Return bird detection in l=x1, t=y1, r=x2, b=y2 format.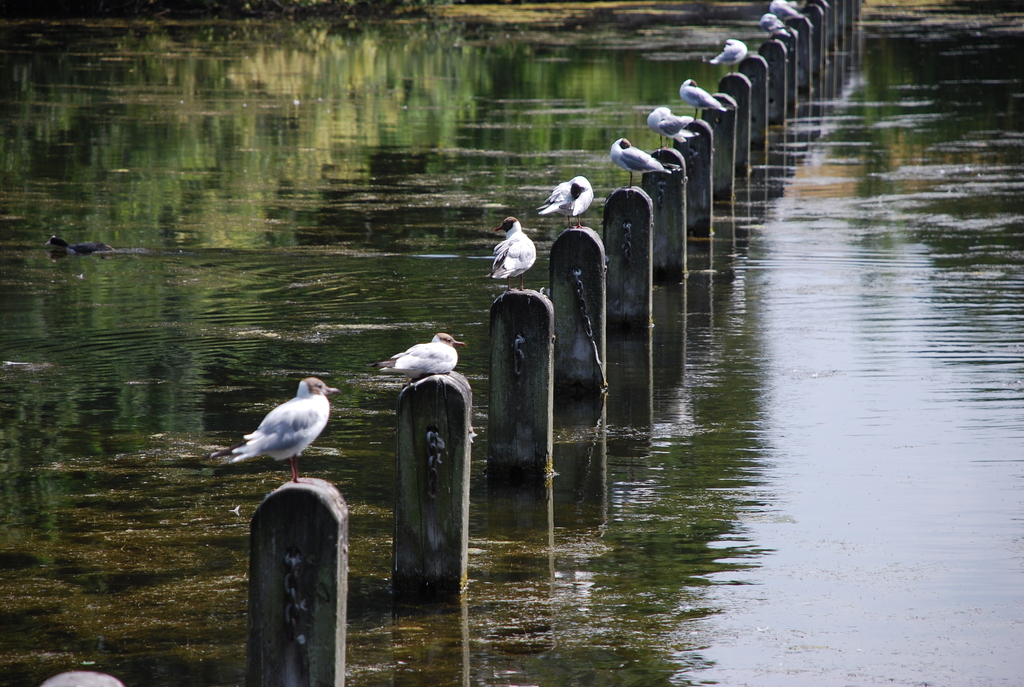
l=220, t=376, r=324, b=478.
